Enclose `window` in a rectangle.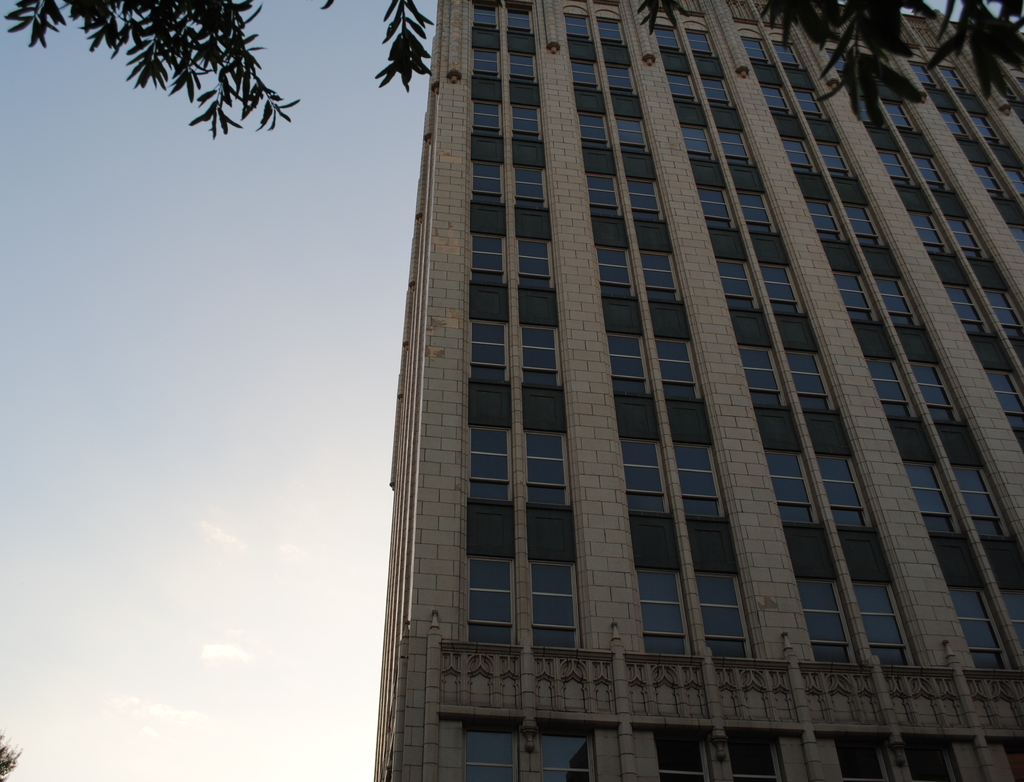
763 448 824 521.
